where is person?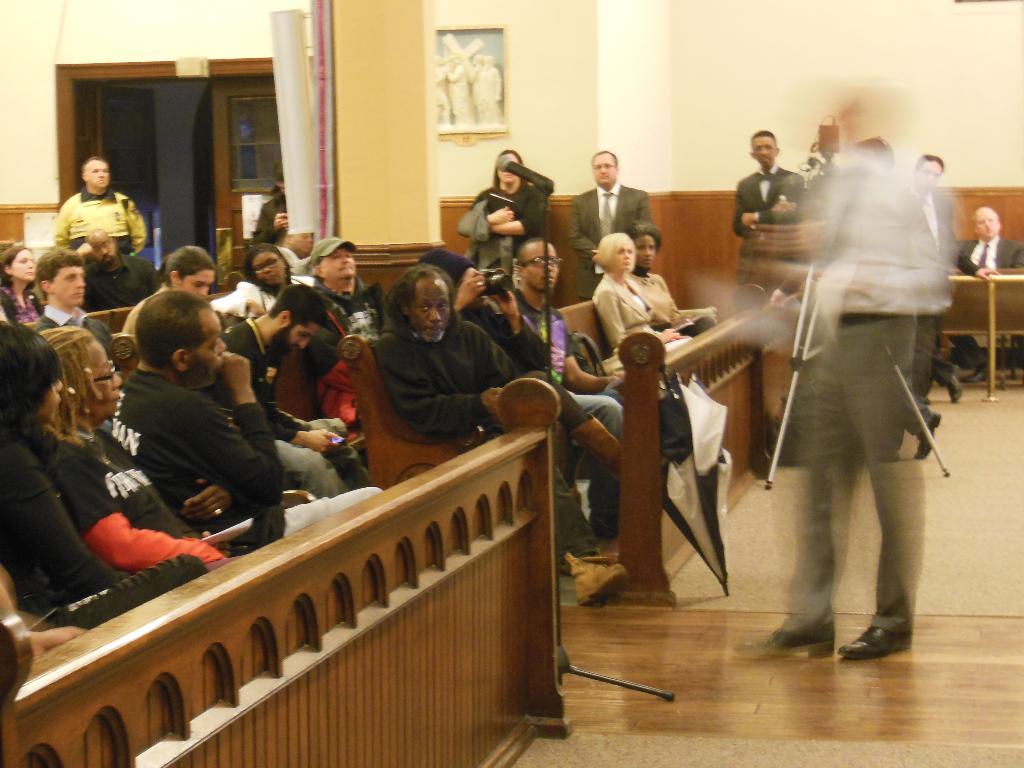
566, 151, 660, 266.
